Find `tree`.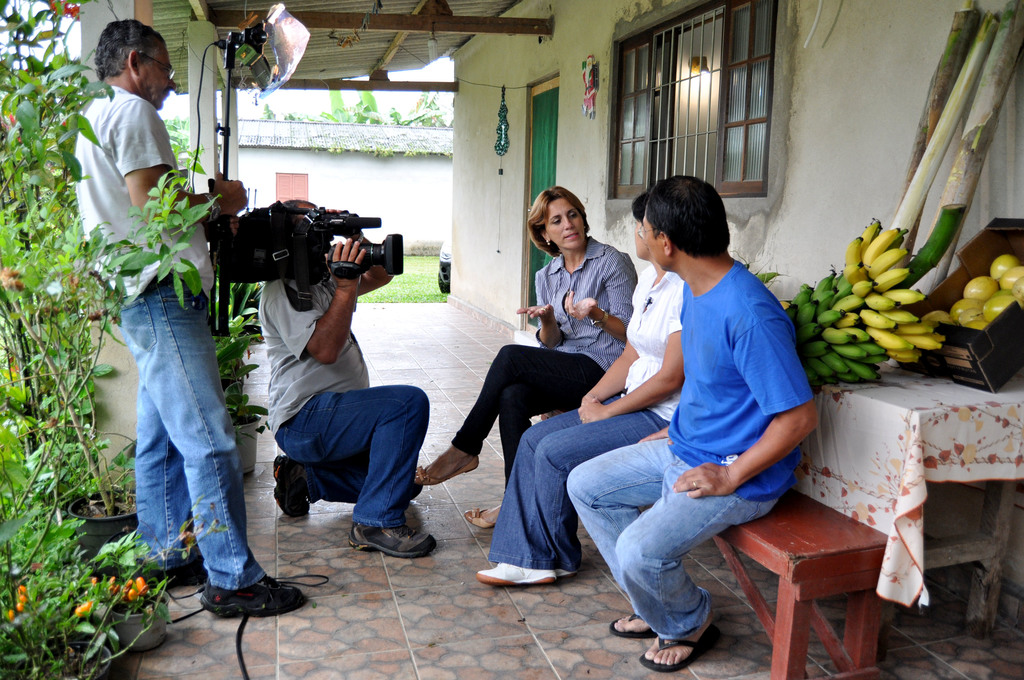
(x1=267, y1=99, x2=318, y2=122).
